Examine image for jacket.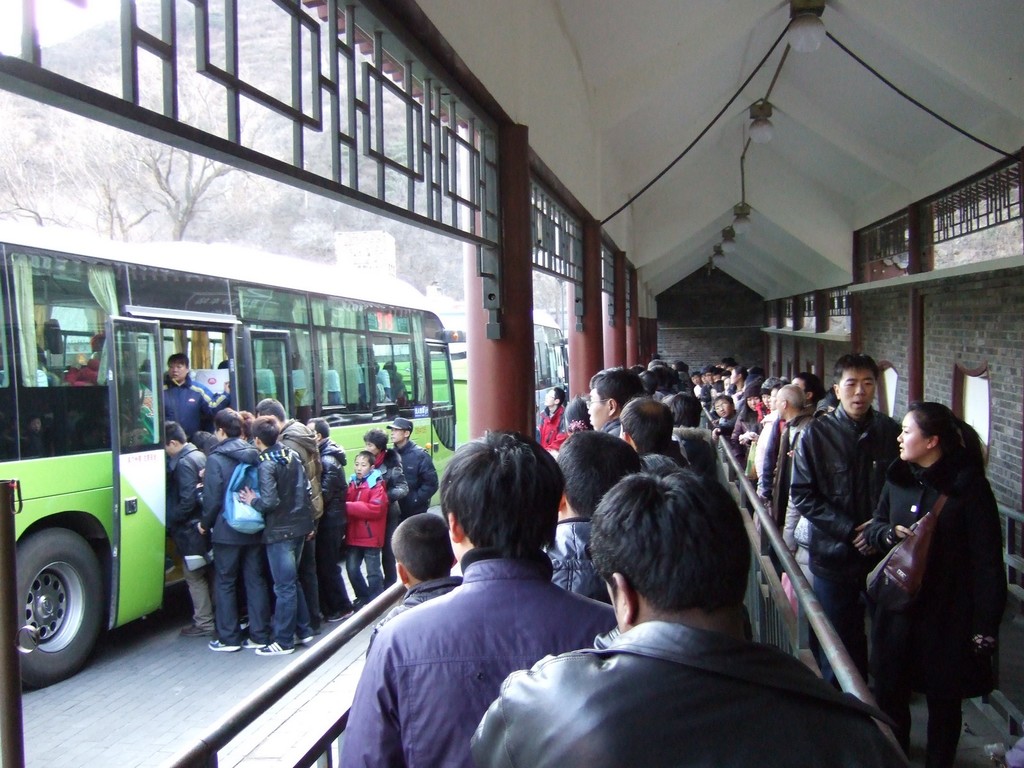
Examination result: 765/408/815/525.
